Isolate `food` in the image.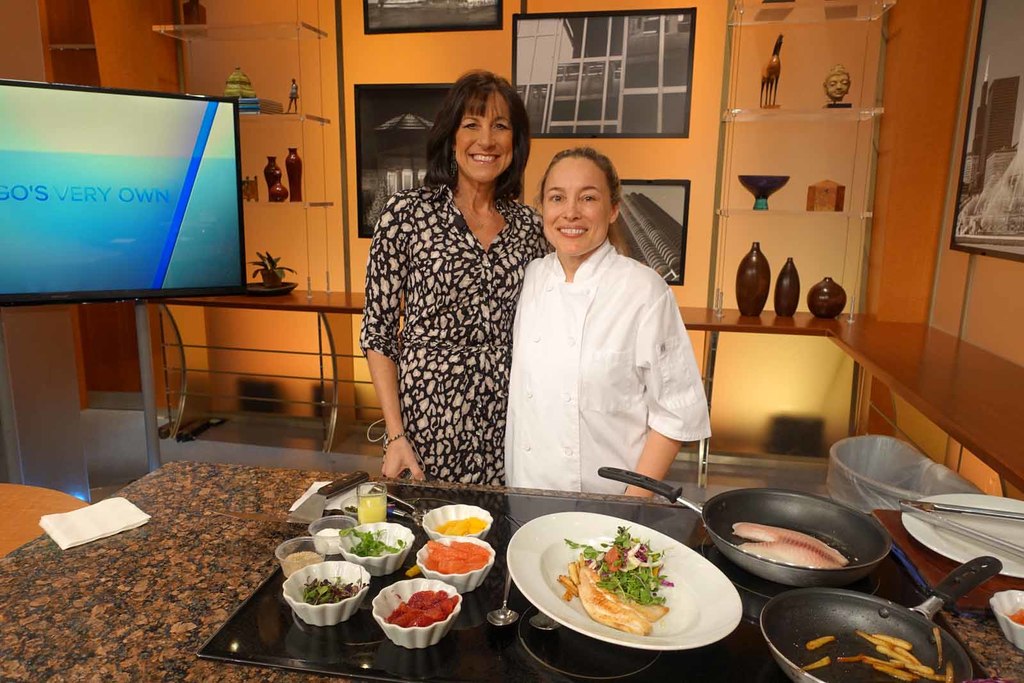
Isolated region: x1=421 y1=538 x2=490 y2=572.
